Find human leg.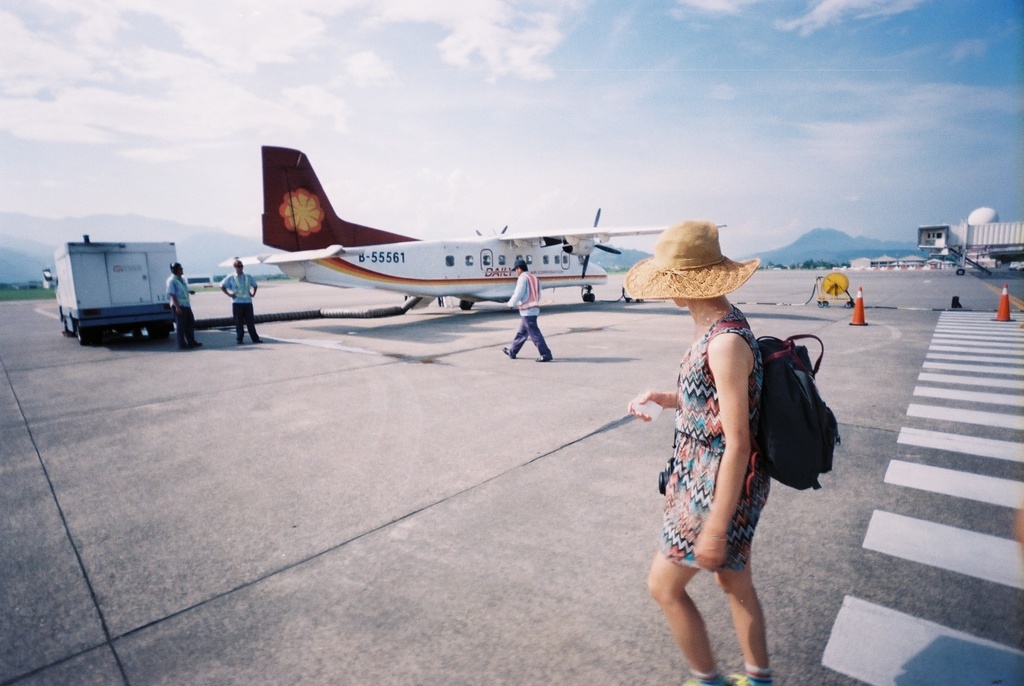
[x1=178, y1=313, x2=207, y2=347].
